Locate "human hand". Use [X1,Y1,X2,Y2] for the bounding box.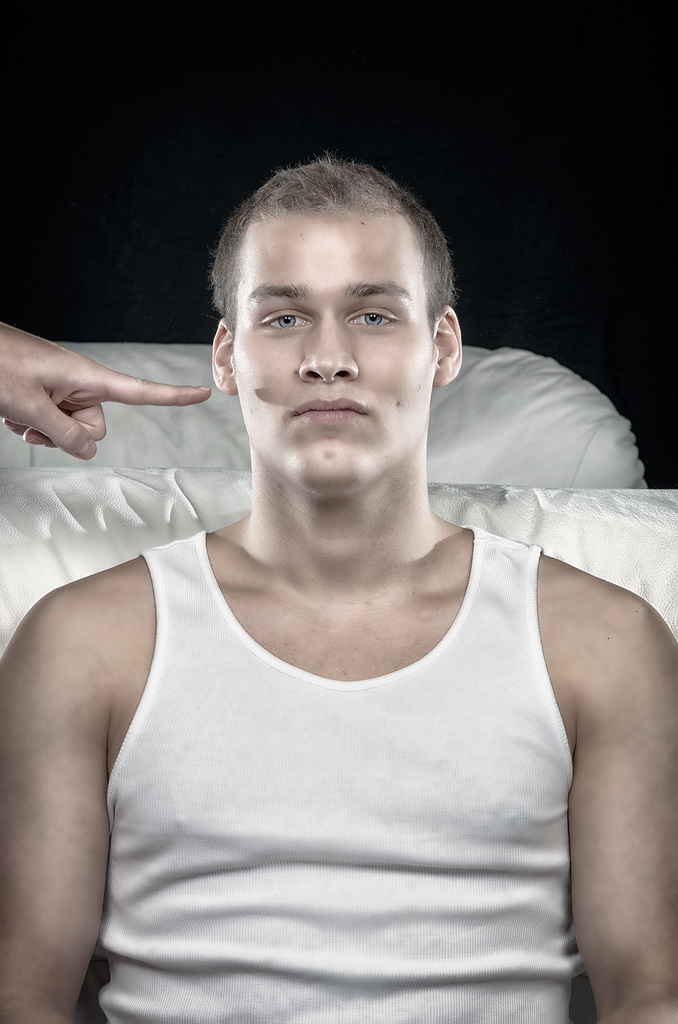
[0,304,176,469].
